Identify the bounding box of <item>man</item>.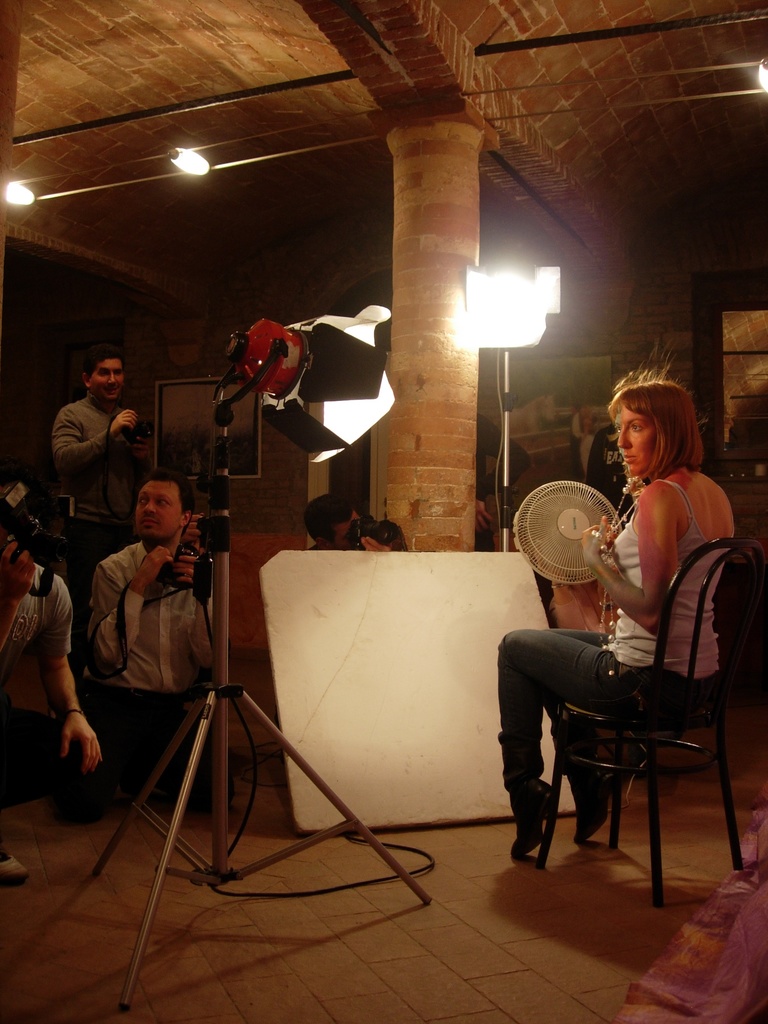
region(53, 471, 243, 831).
